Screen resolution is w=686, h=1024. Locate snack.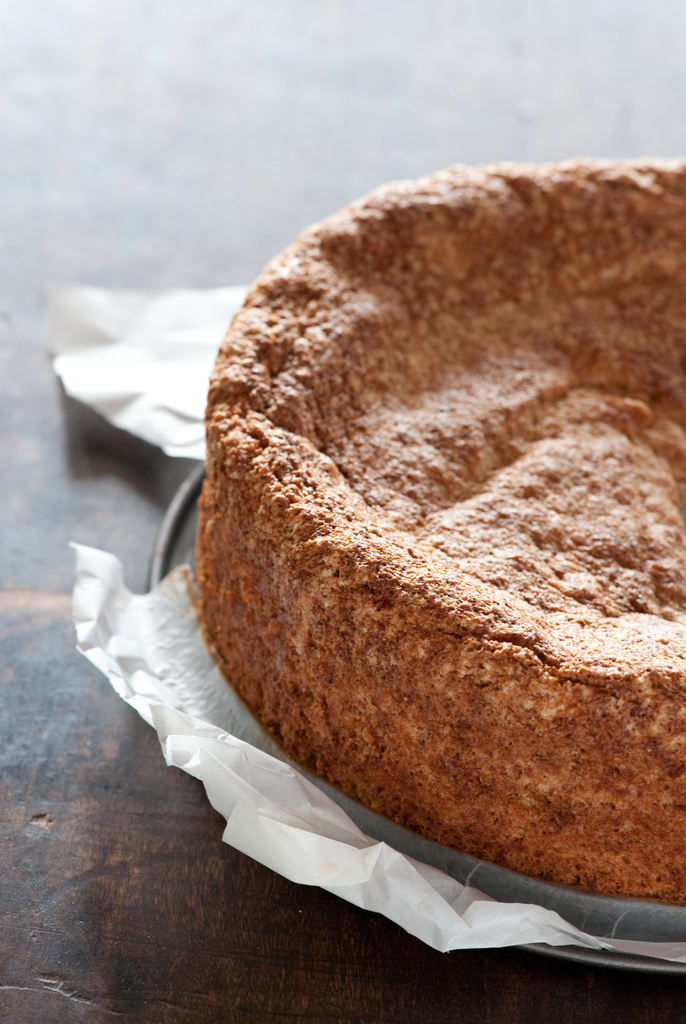
[166, 198, 662, 908].
